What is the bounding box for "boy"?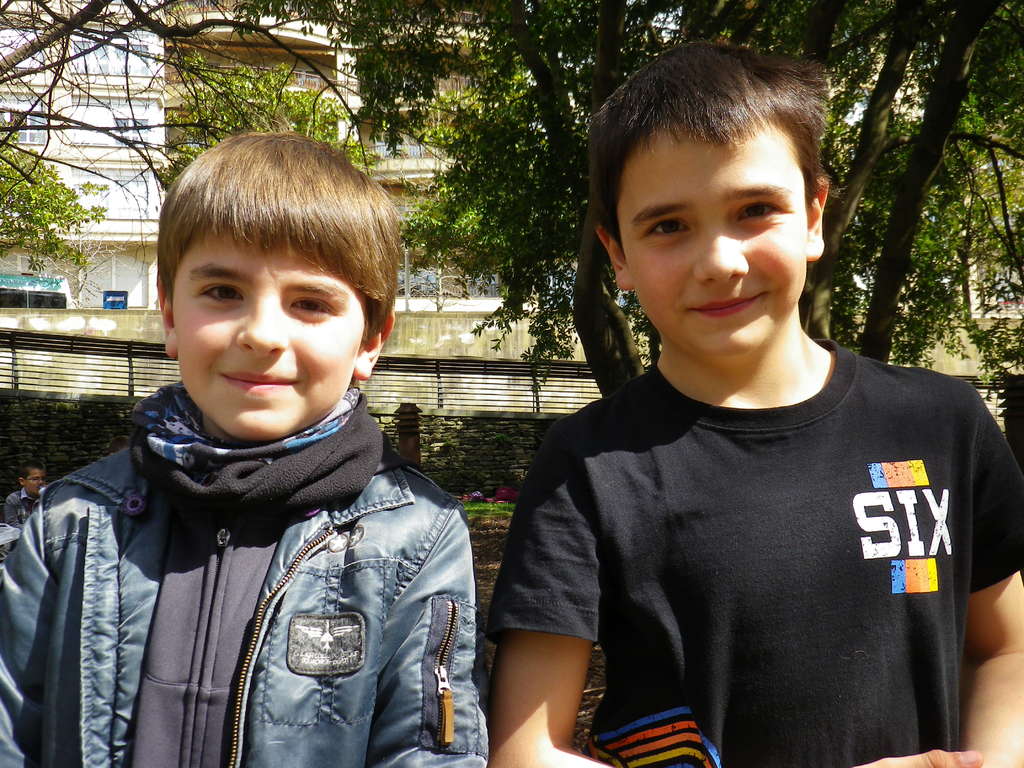
pyautogui.locateOnScreen(477, 40, 1023, 767).
